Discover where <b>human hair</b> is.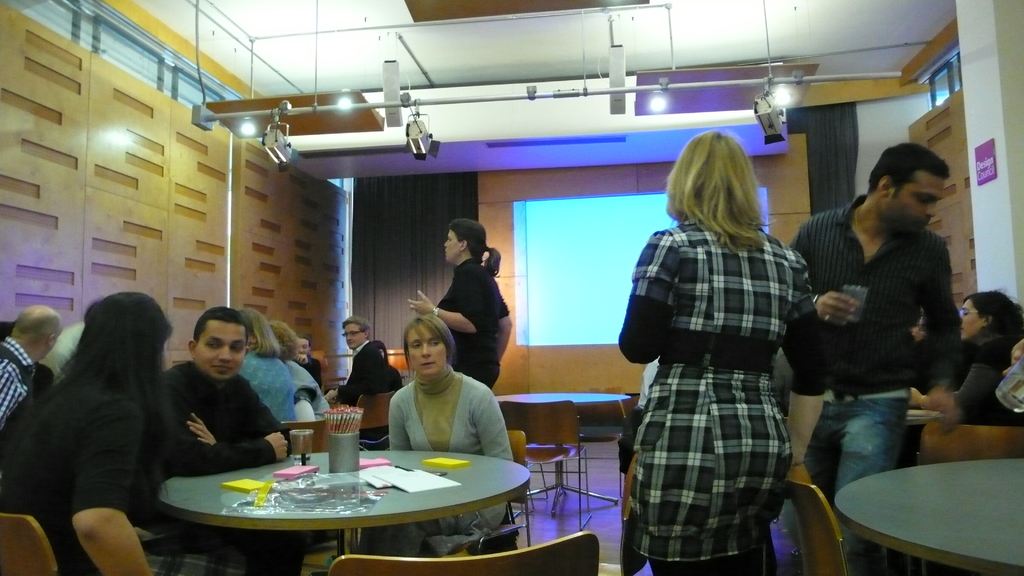
Discovered at left=193, top=305, right=248, bottom=355.
